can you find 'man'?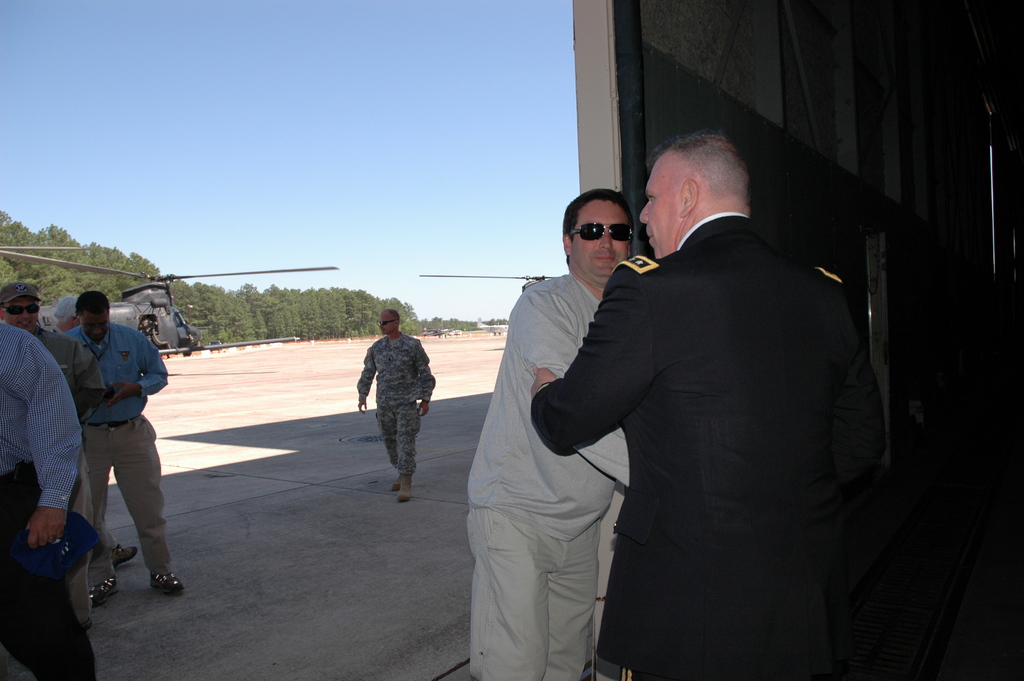
Yes, bounding box: {"left": 0, "top": 314, "right": 94, "bottom": 679}.
